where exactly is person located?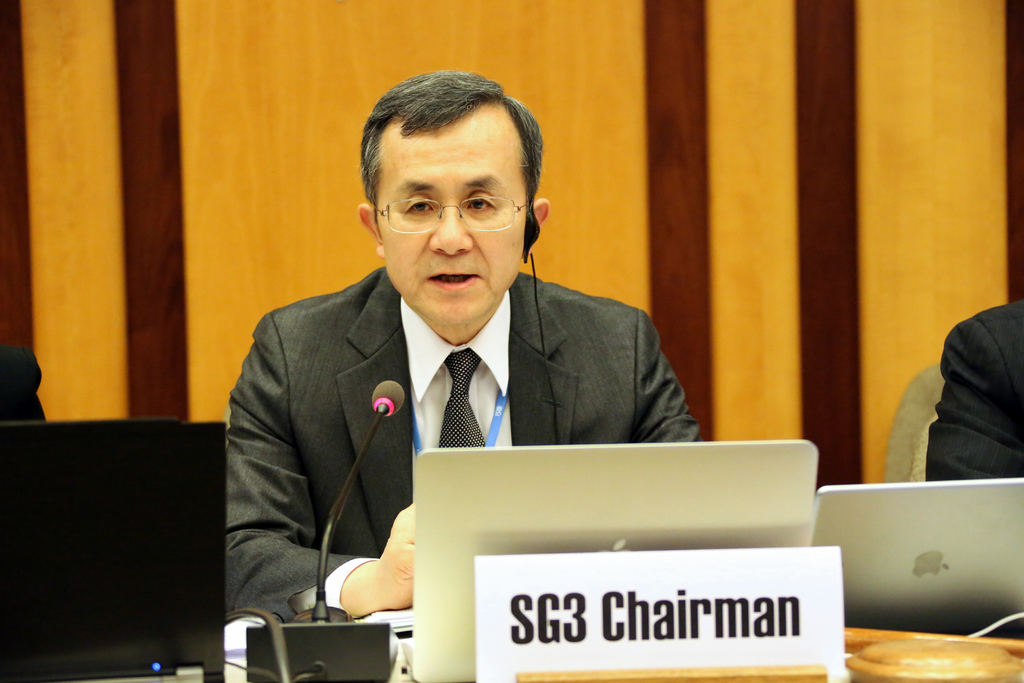
Its bounding box is bbox(920, 298, 1023, 480).
